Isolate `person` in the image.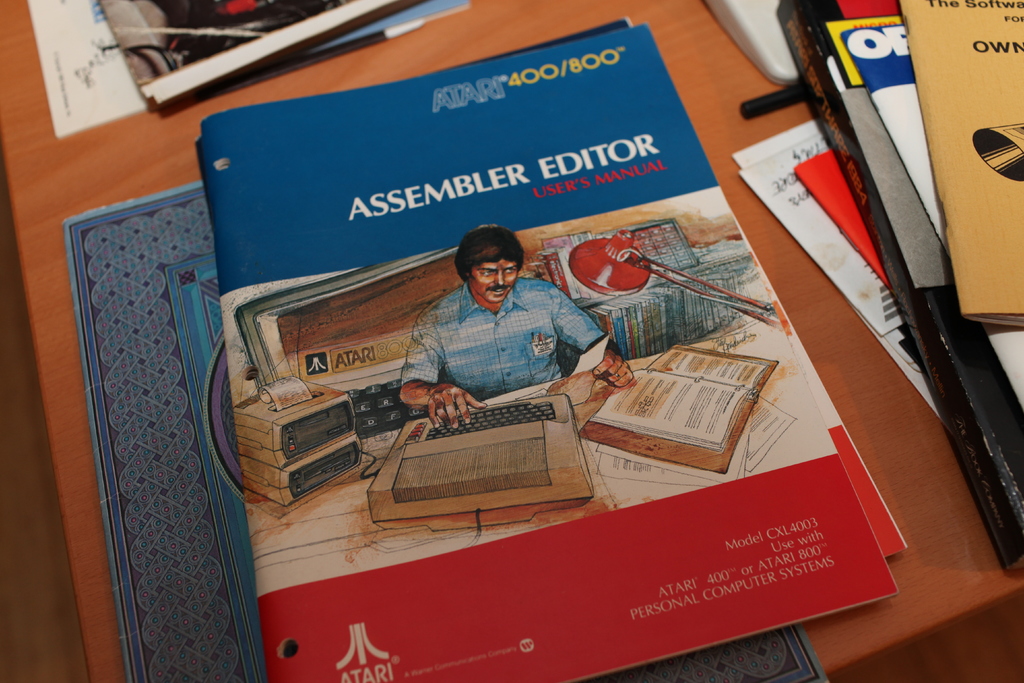
Isolated region: 400/225/639/431.
